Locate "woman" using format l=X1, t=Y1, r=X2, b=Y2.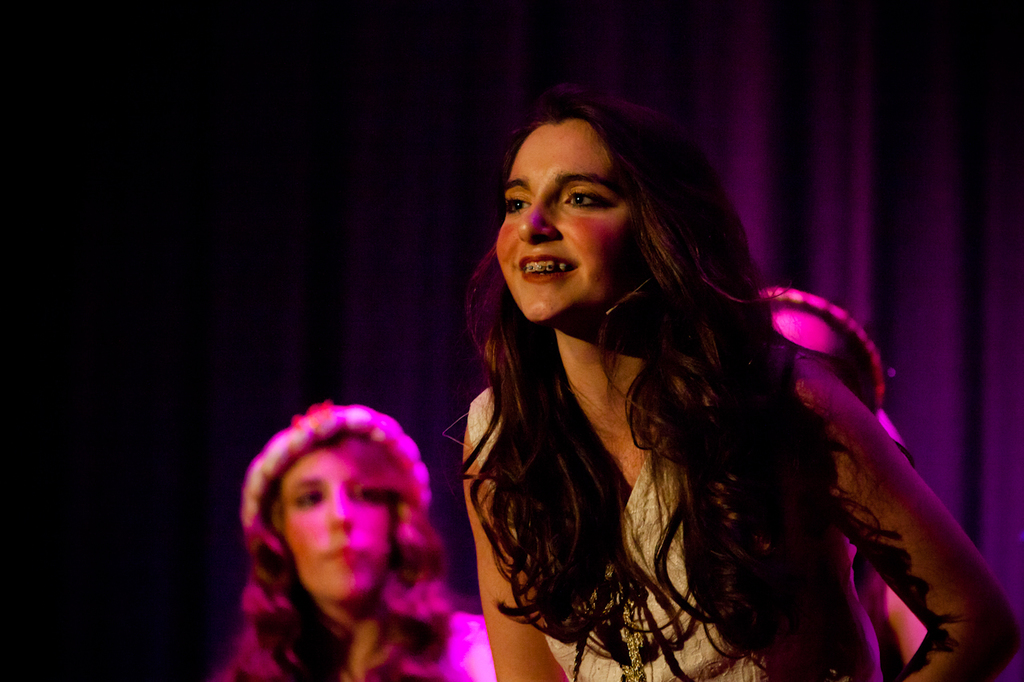
l=215, t=397, r=494, b=681.
